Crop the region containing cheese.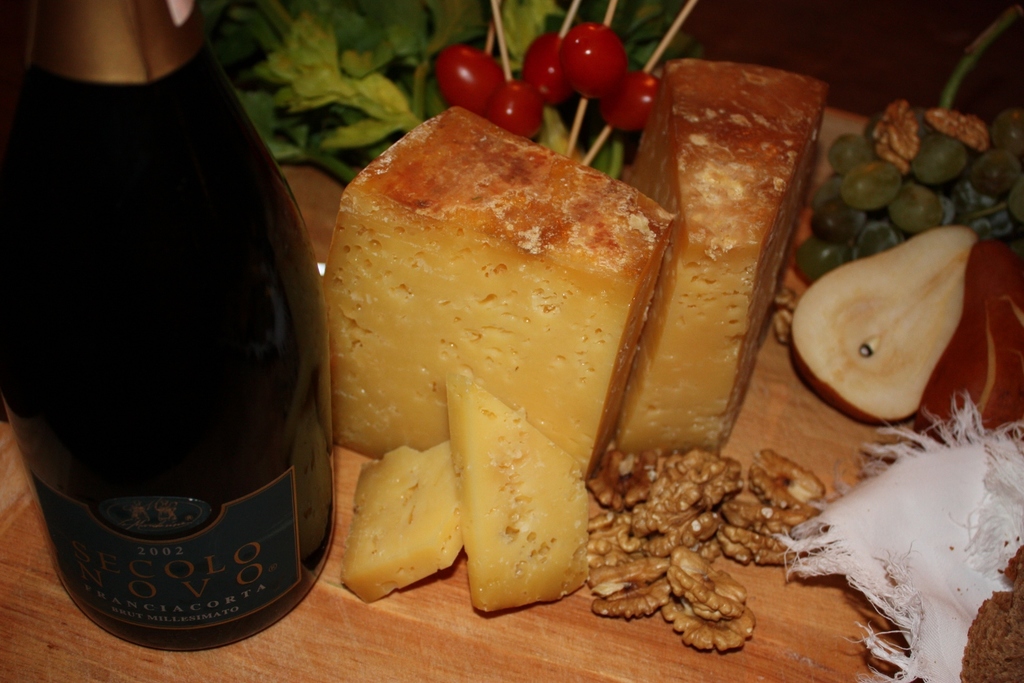
Crop region: rect(443, 363, 589, 619).
